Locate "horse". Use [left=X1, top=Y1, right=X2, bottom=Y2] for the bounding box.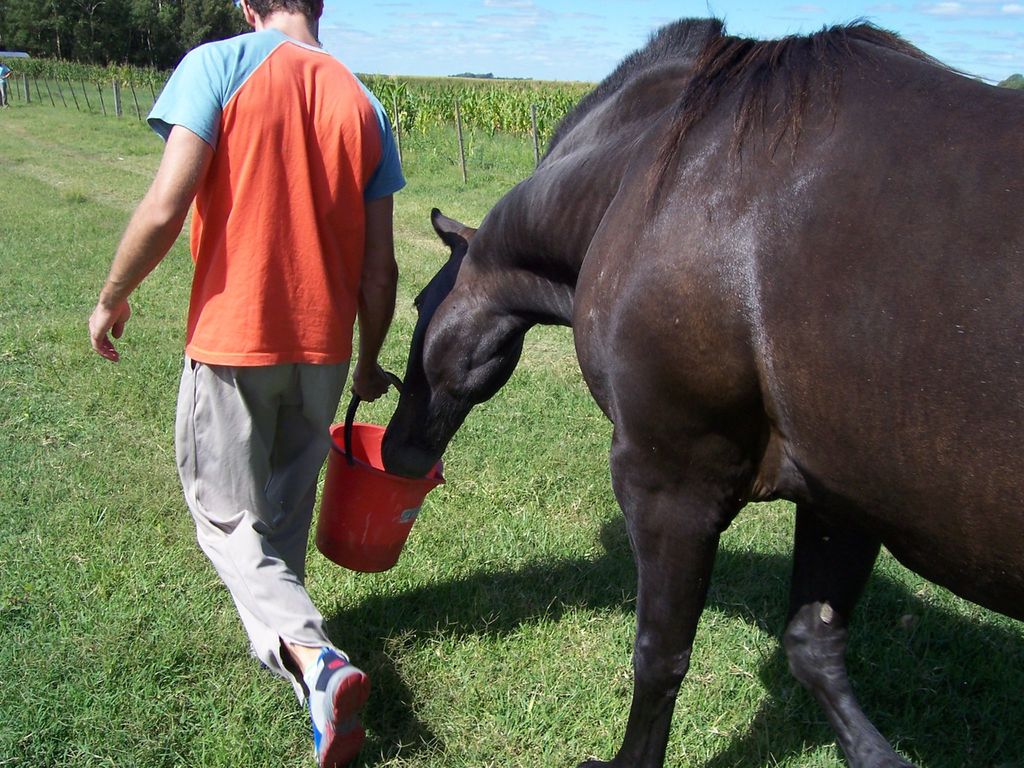
[left=376, top=15, right=1023, bottom=767].
